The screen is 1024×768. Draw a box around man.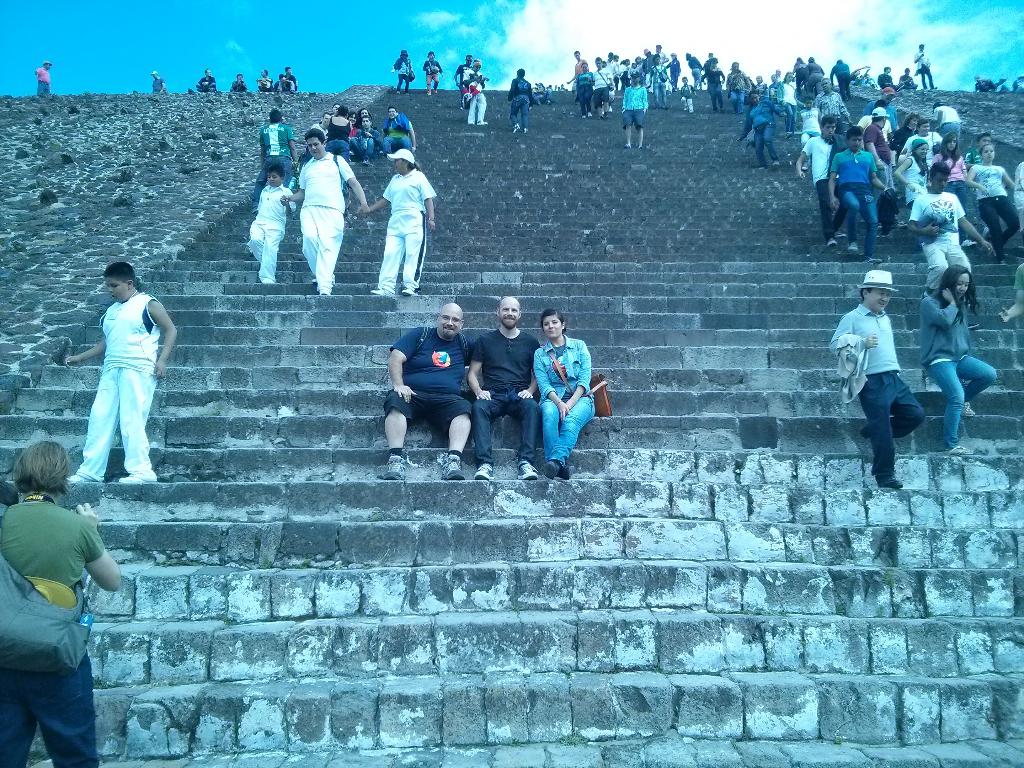
<region>256, 68, 274, 92</region>.
